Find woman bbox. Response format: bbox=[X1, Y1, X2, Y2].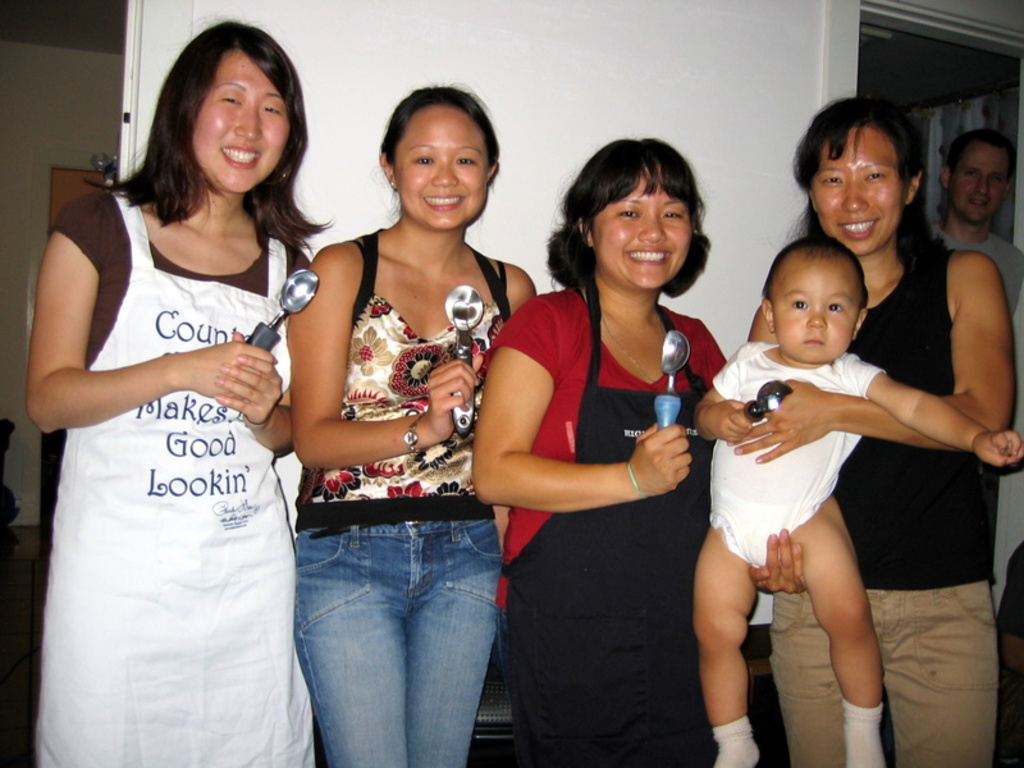
bbox=[463, 132, 767, 767].
